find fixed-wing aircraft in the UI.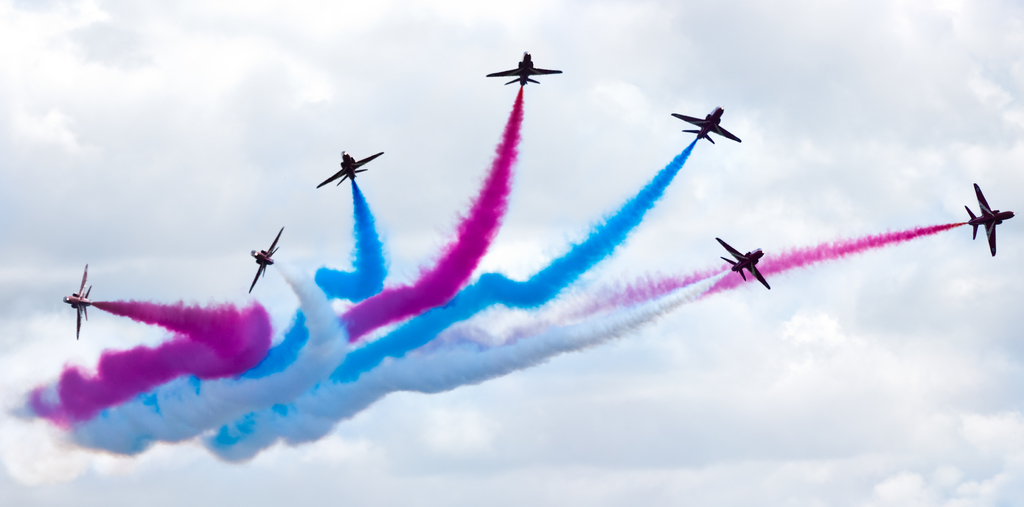
UI element at region(59, 263, 90, 334).
